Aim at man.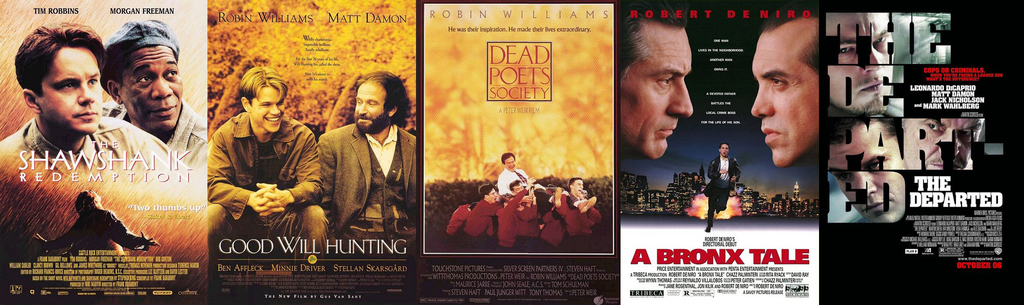
Aimed at {"x1": 204, "y1": 66, "x2": 329, "y2": 243}.
